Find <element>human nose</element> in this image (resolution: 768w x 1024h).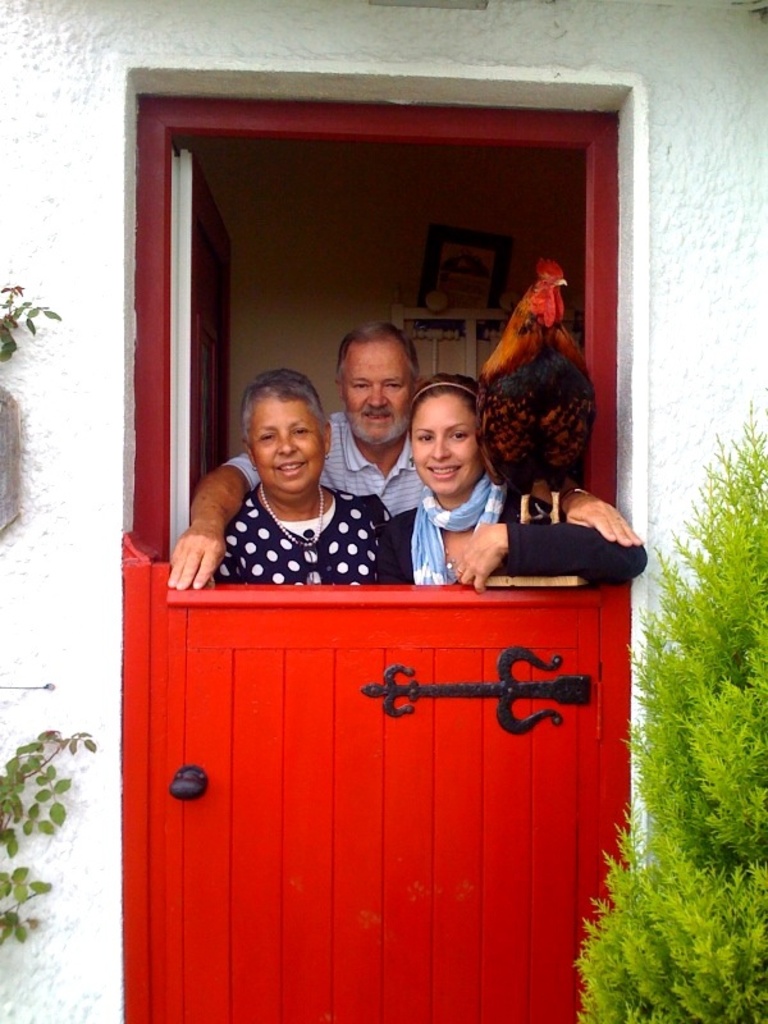
[430,436,453,461].
